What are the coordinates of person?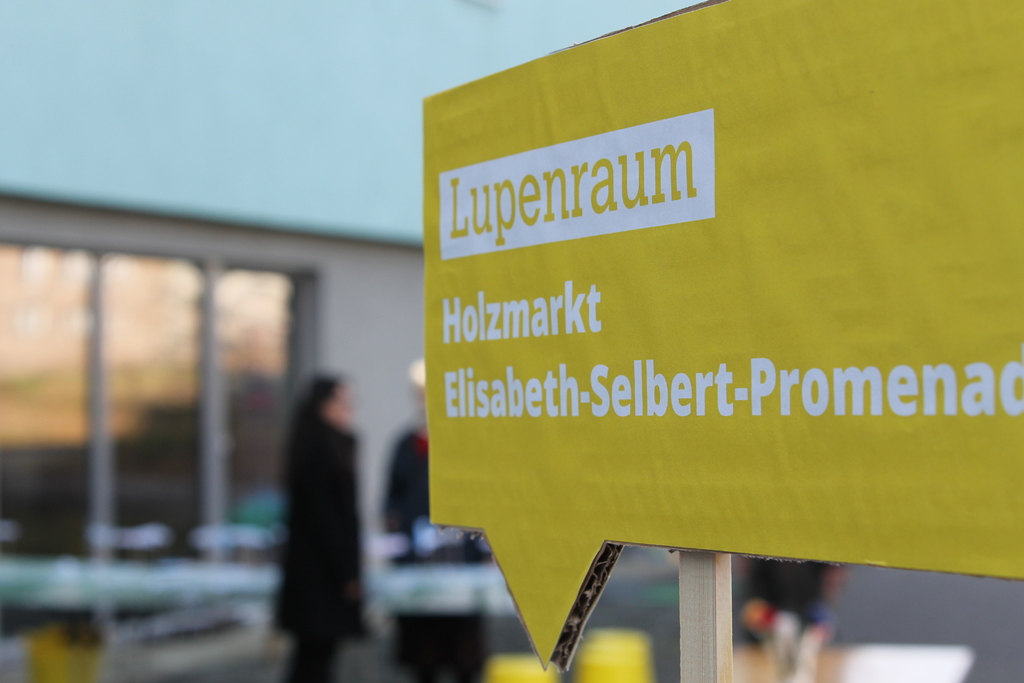
(left=268, top=371, right=367, bottom=677).
